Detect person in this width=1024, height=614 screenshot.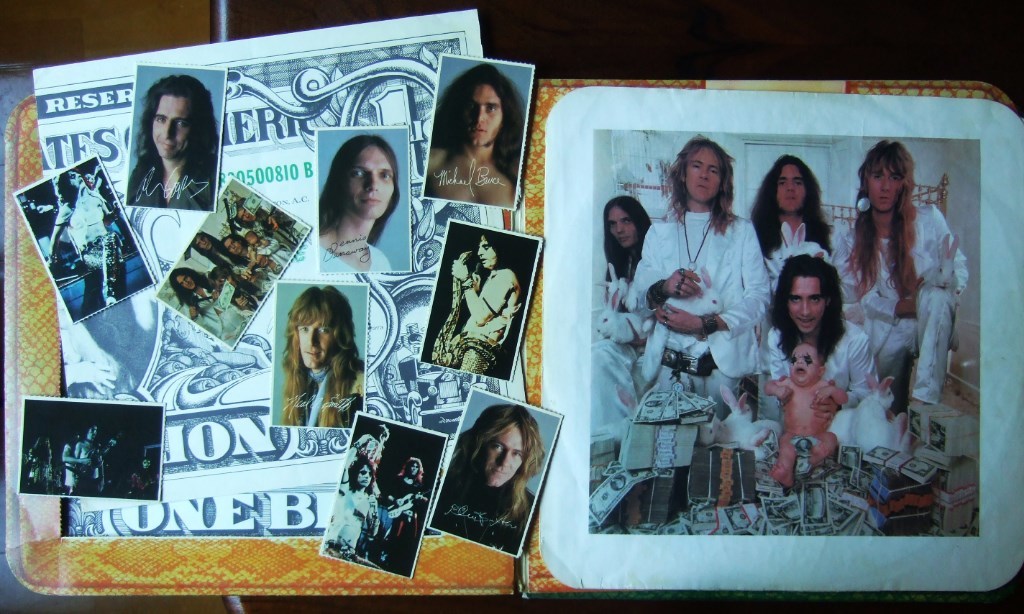
Detection: BBox(426, 61, 529, 207).
